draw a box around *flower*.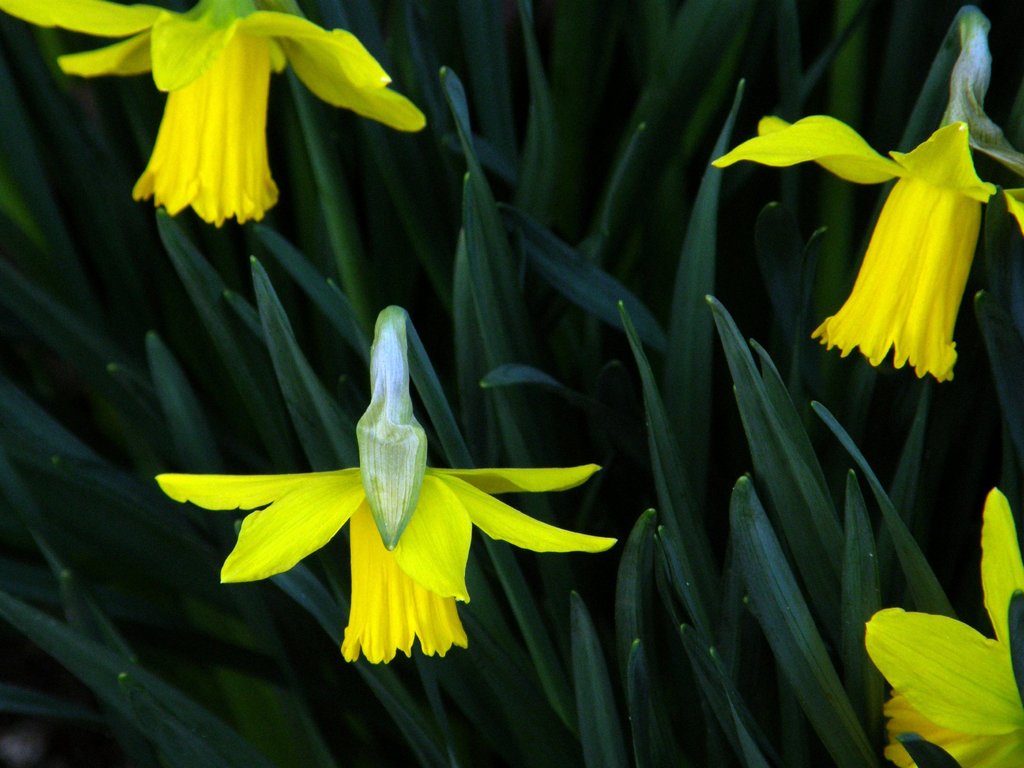
858, 482, 1023, 767.
